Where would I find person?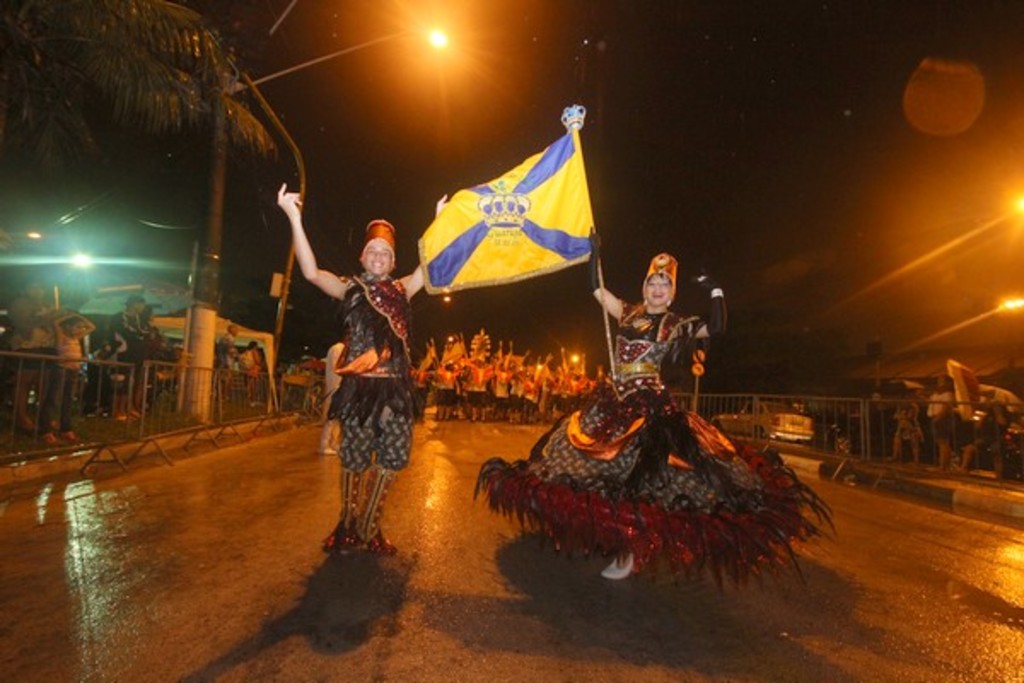
At (left=570, top=352, right=585, bottom=398).
